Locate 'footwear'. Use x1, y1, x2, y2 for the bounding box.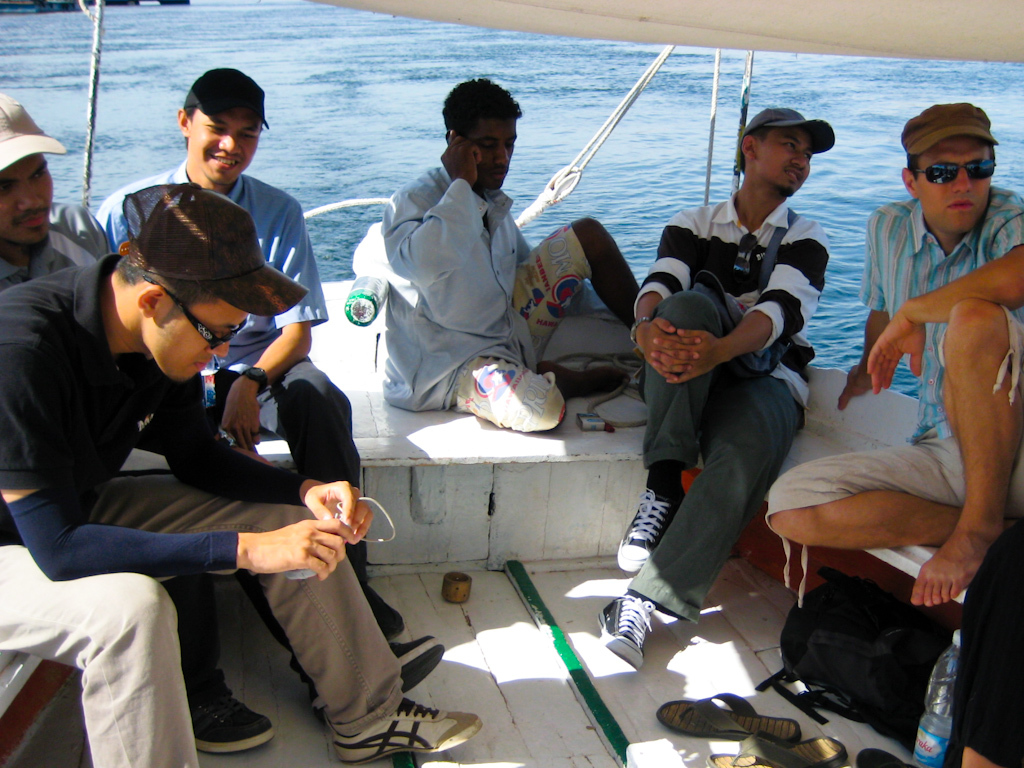
614, 484, 679, 572.
